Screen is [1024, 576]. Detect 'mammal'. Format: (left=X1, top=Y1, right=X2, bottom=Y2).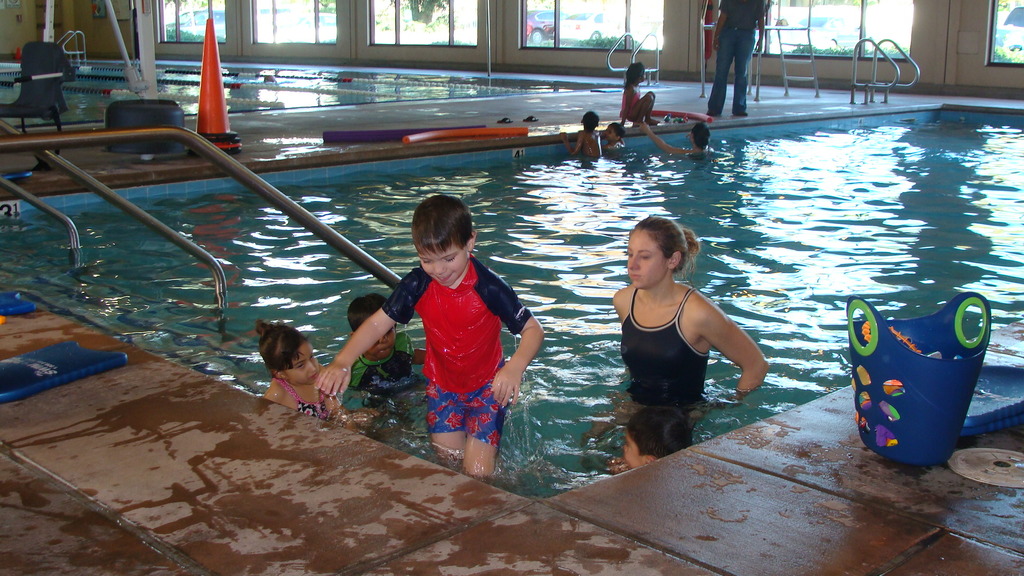
(left=710, top=0, right=772, bottom=116).
